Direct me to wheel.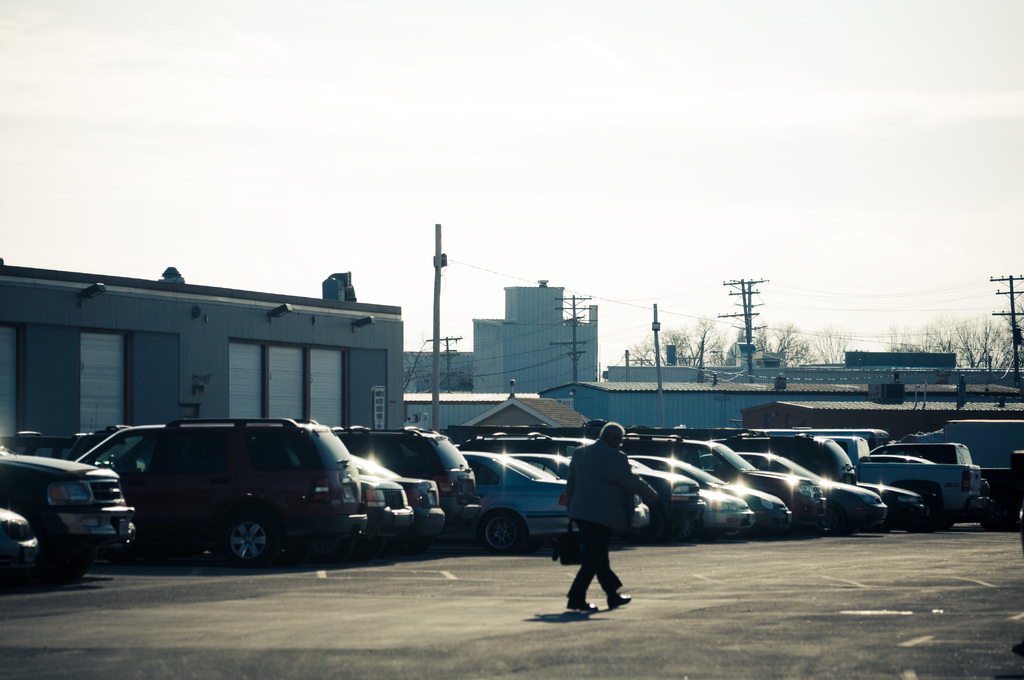
Direction: [x1=484, y1=513, x2=525, y2=555].
